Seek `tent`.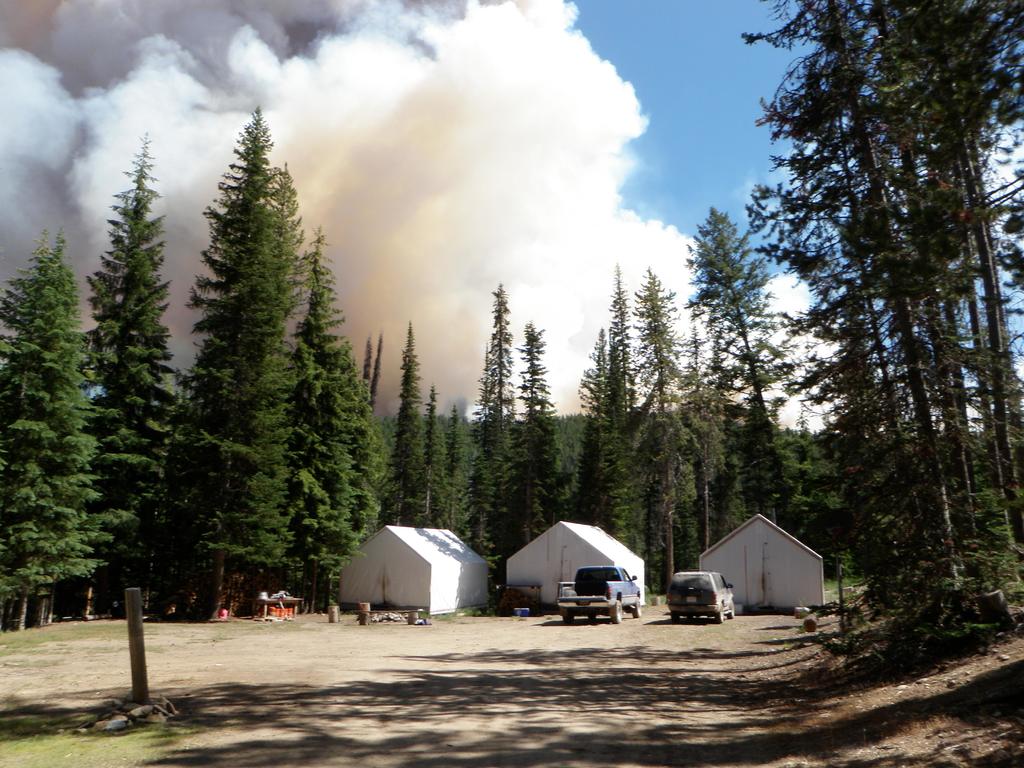
x1=319 y1=531 x2=496 y2=633.
